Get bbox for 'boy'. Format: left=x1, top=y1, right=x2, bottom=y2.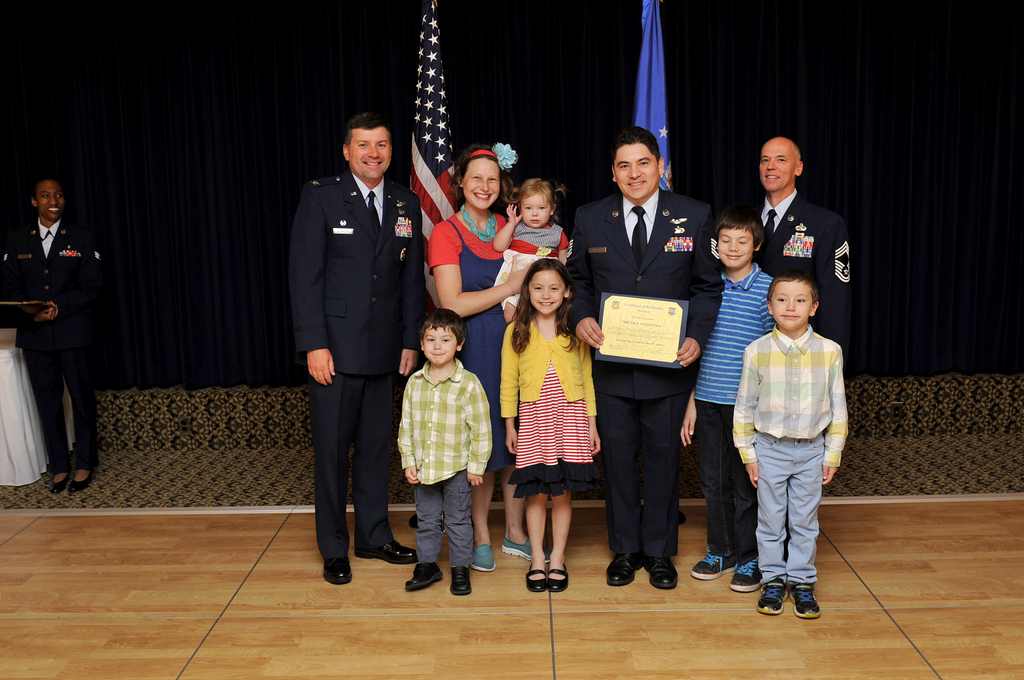
left=731, top=271, right=850, bottom=617.
